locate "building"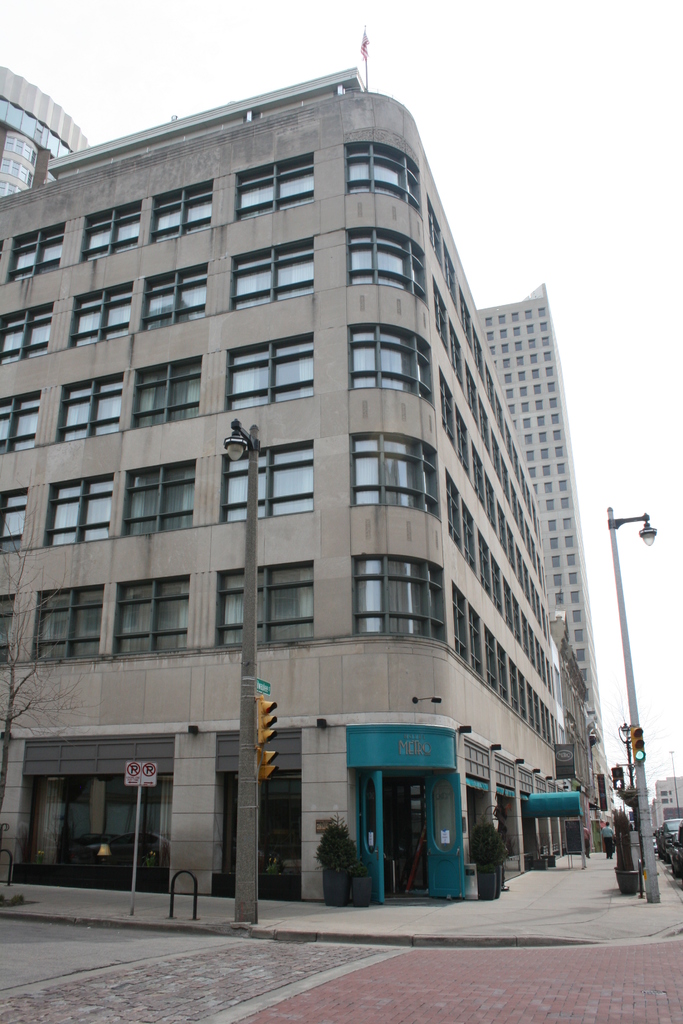
region(473, 276, 609, 858)
